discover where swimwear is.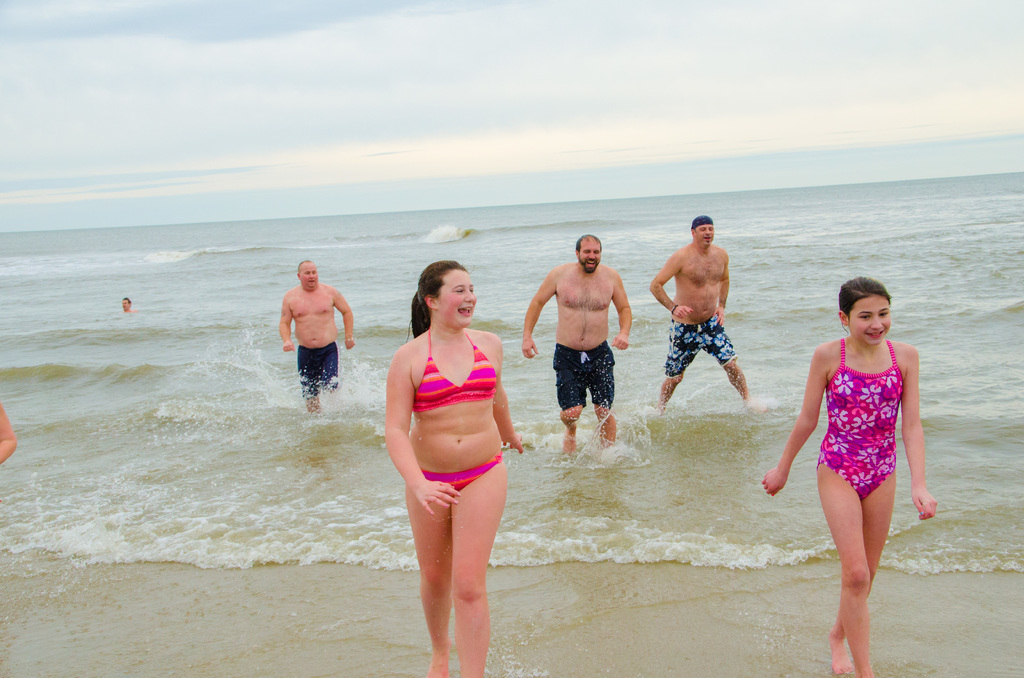
Discovered at {"x1": 820, "y1": 339, "x2": 903, "y2": 497}.
